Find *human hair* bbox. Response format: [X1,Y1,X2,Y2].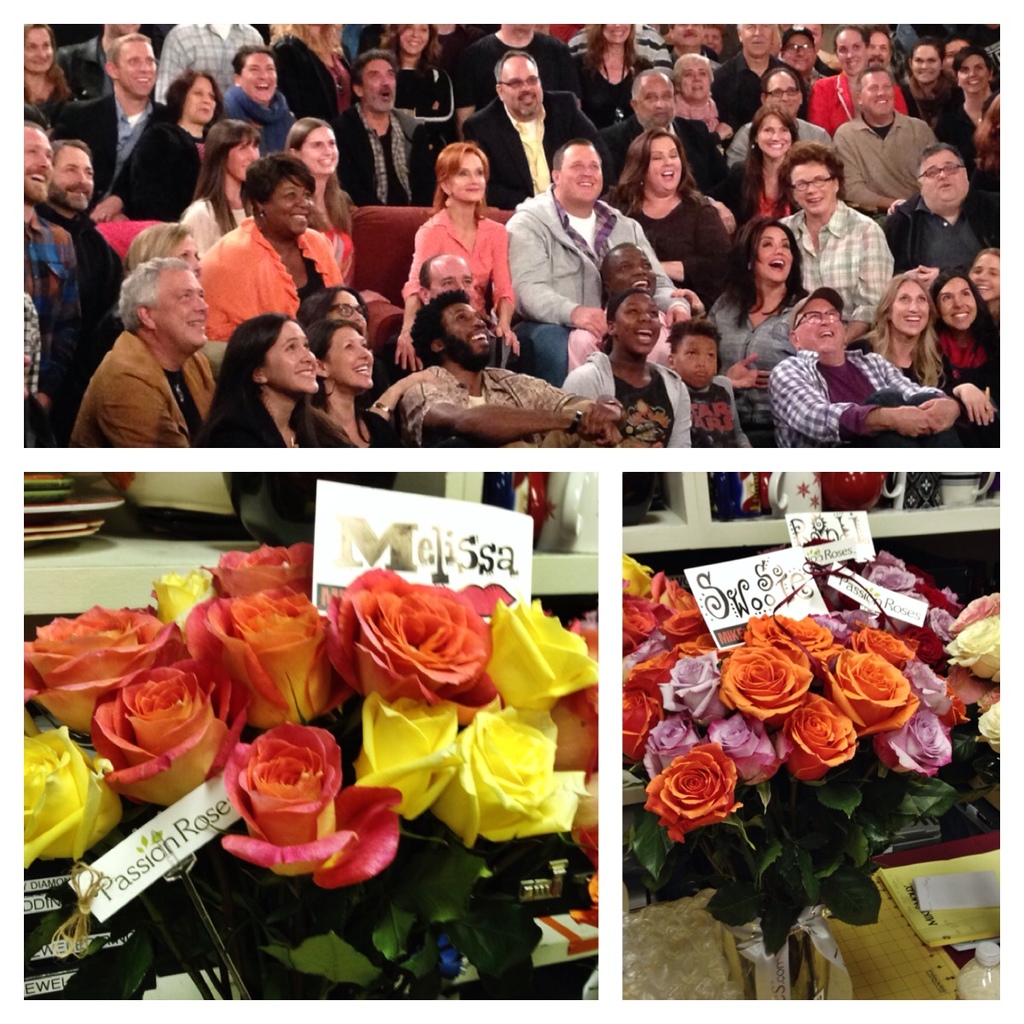
[605,126,706,218].
